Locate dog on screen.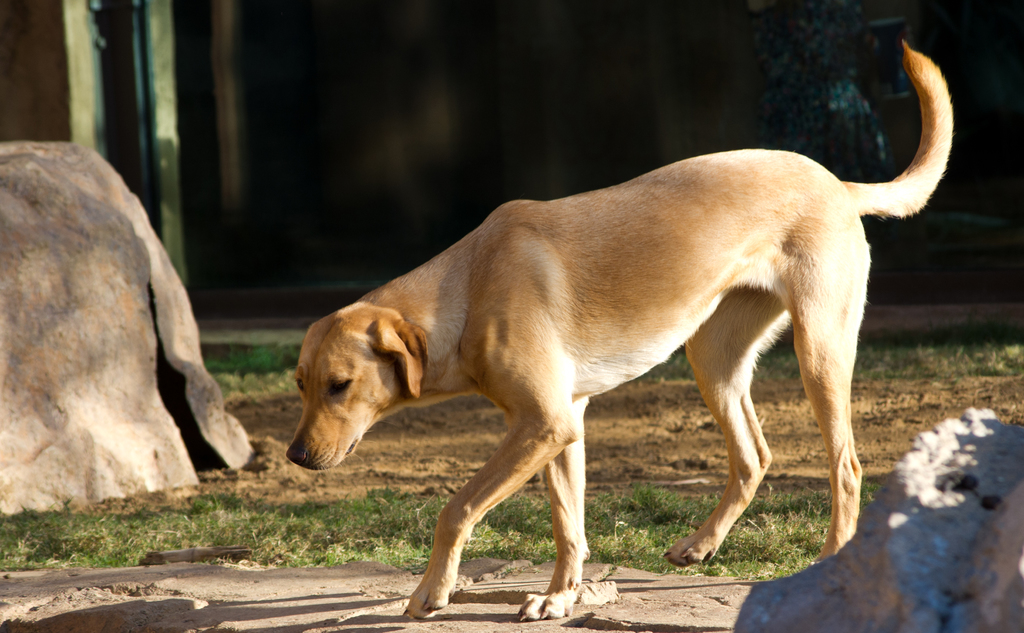
On screen at BBox(283, 39, 955, 621).
